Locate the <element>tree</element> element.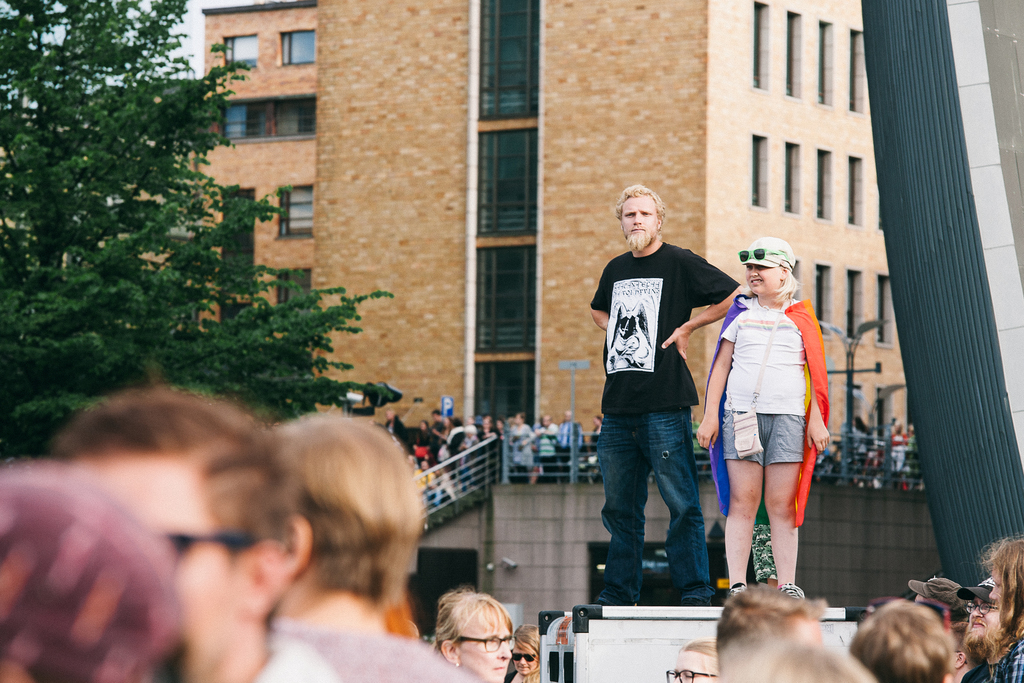
Element bbox: box=[42, 6, 850, 545].
